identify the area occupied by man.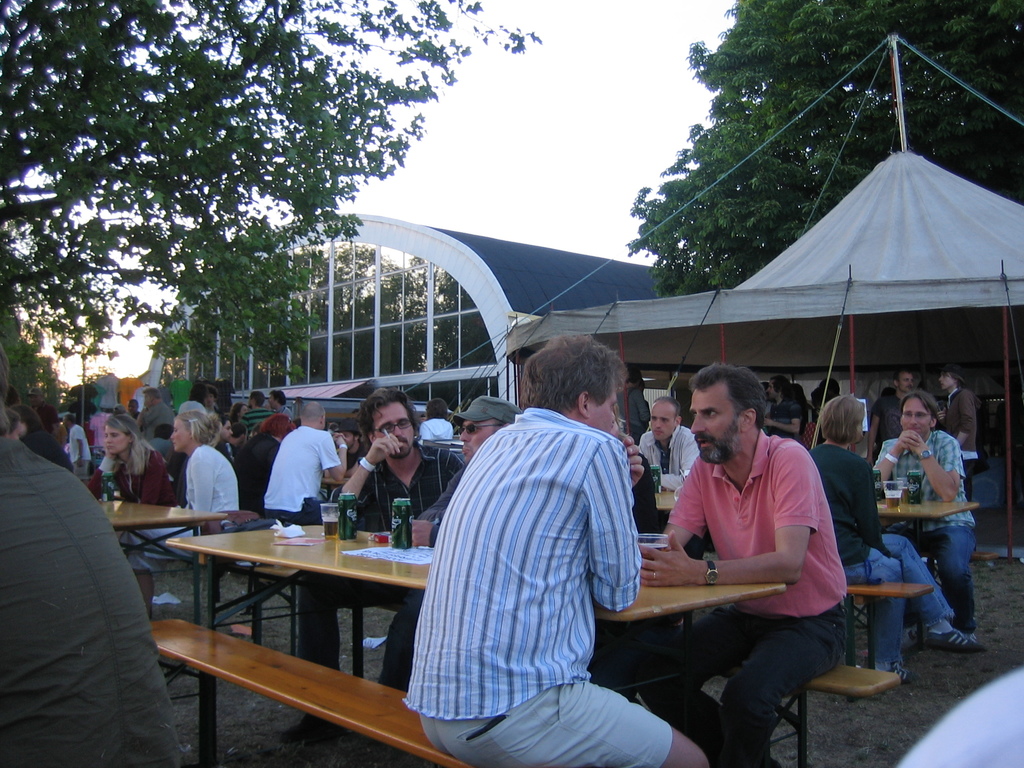
Area: 202:387:217:419.
